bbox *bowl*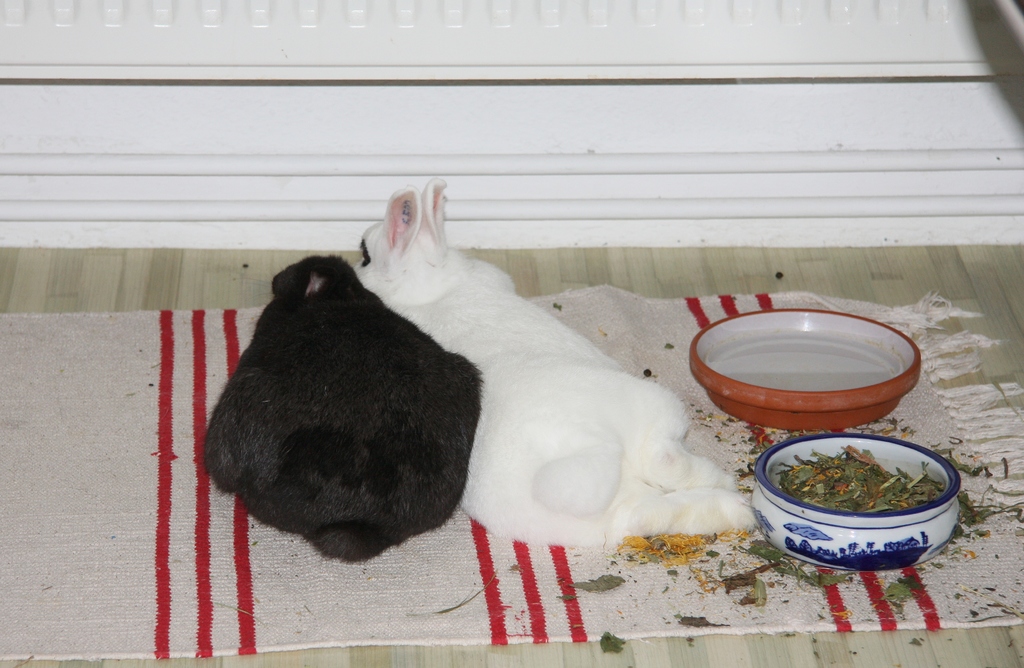
<bbox>754, 432, 960, 571</bbox>
